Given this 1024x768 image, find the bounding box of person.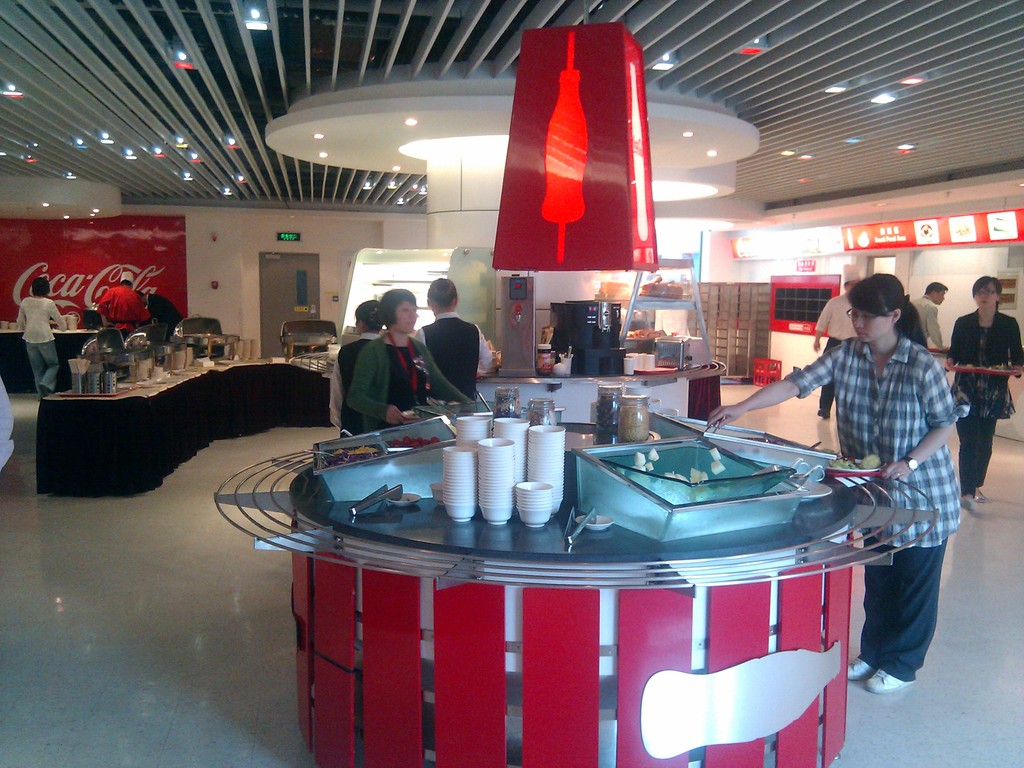
0, 380, 17, 477.
